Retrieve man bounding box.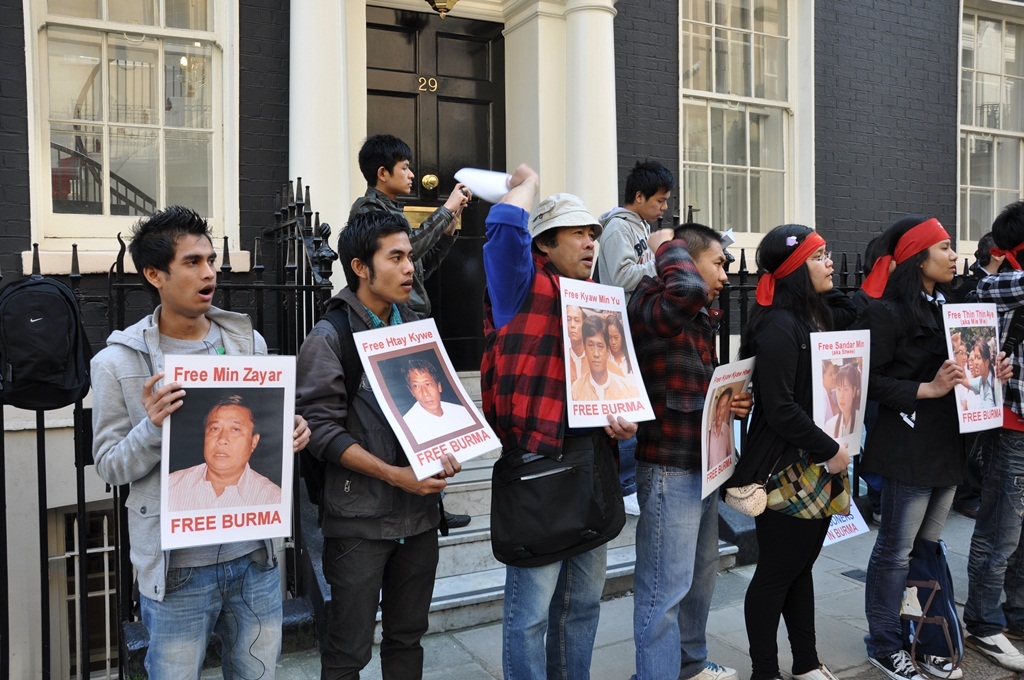
Bounding box: locate(559, 297, 585, 382).
